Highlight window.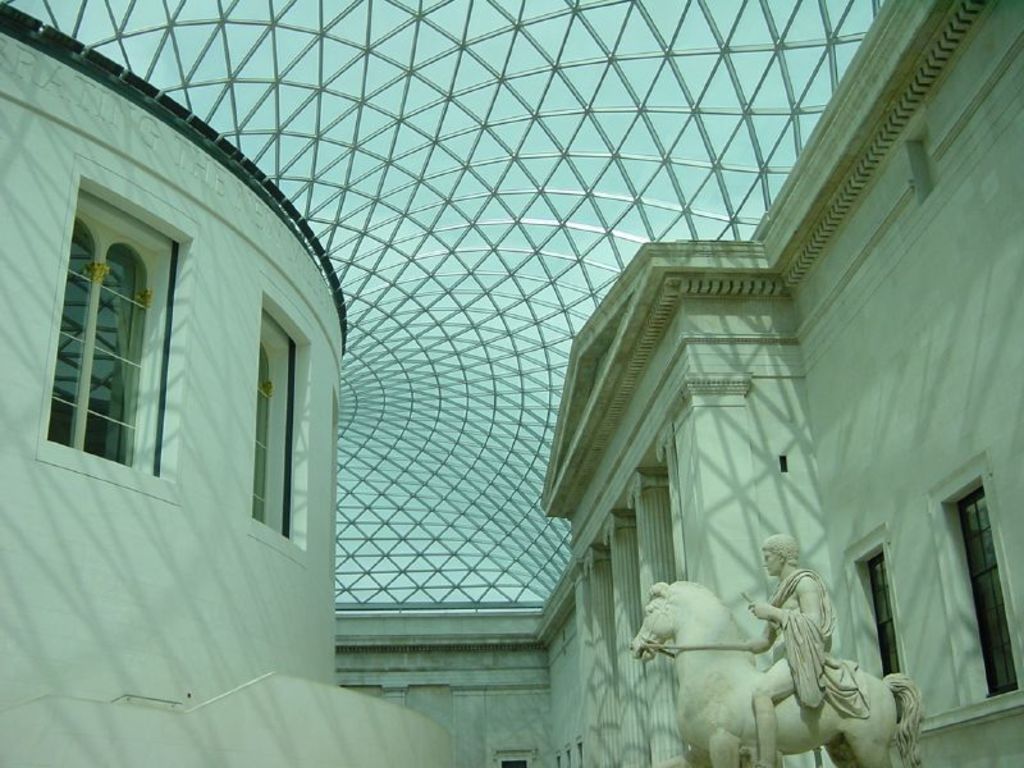
Highlighted region: BBox(950, 493, 1016, 699).
